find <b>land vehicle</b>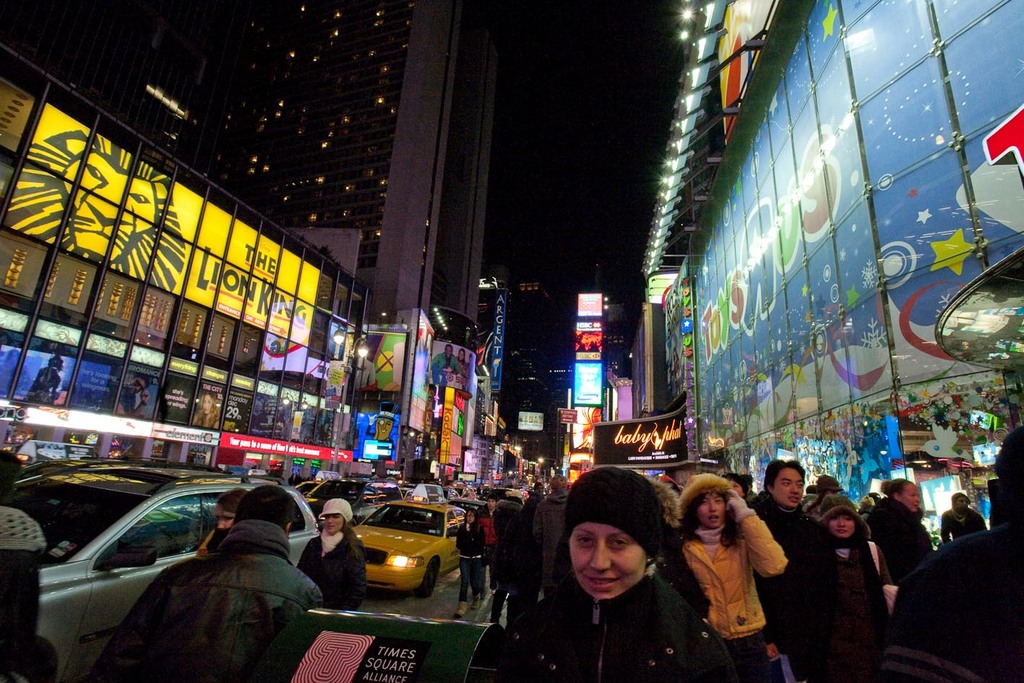
7:461:288:489
